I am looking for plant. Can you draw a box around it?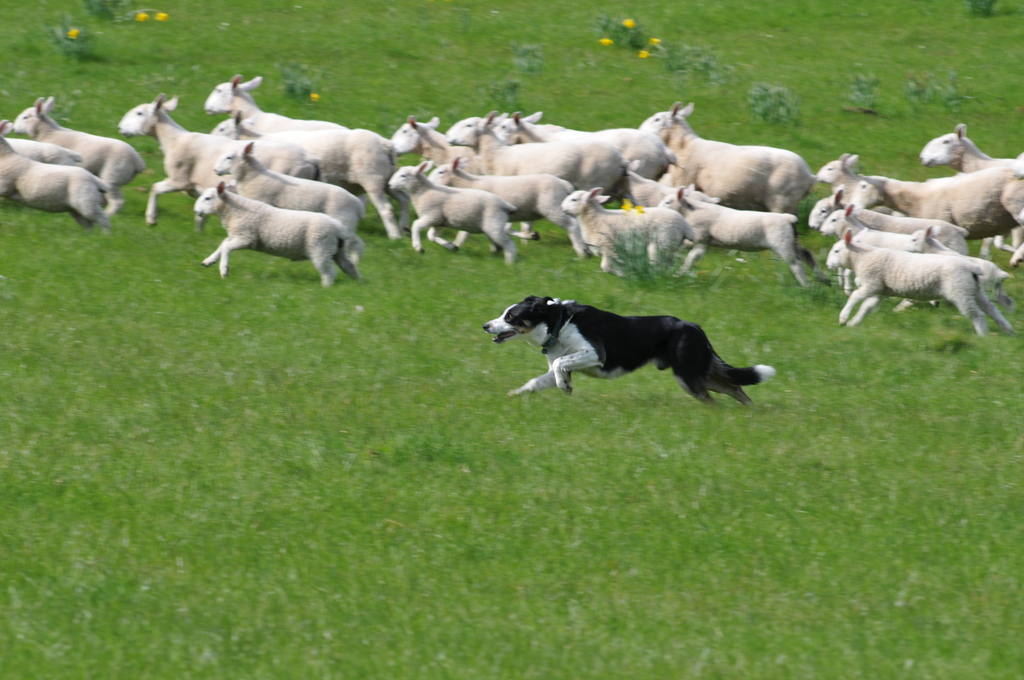
Sure, the bounding box is (485, 76, 526, 113).
